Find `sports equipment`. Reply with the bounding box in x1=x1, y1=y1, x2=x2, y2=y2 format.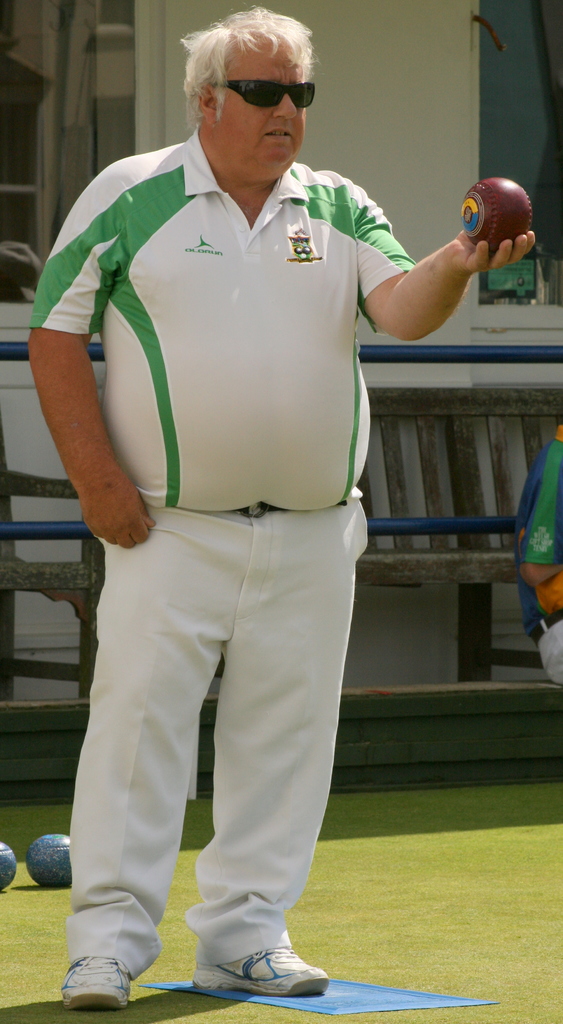
x1=193, y1=934, x2=328, y2=998.
